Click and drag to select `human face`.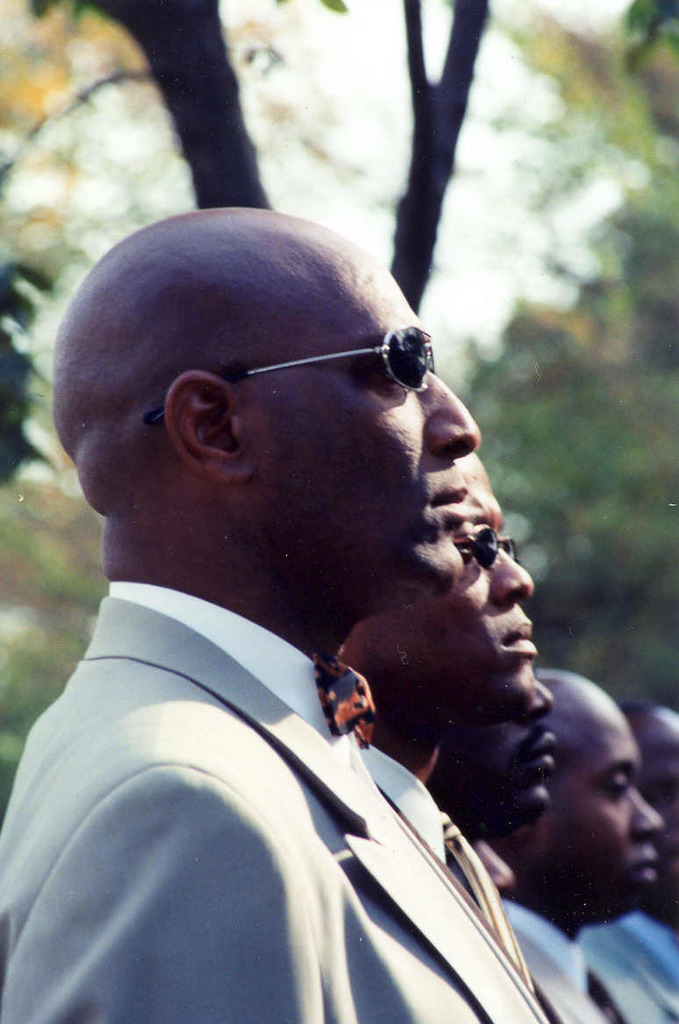
Selection: BBox(268, 245, 482, 597).
